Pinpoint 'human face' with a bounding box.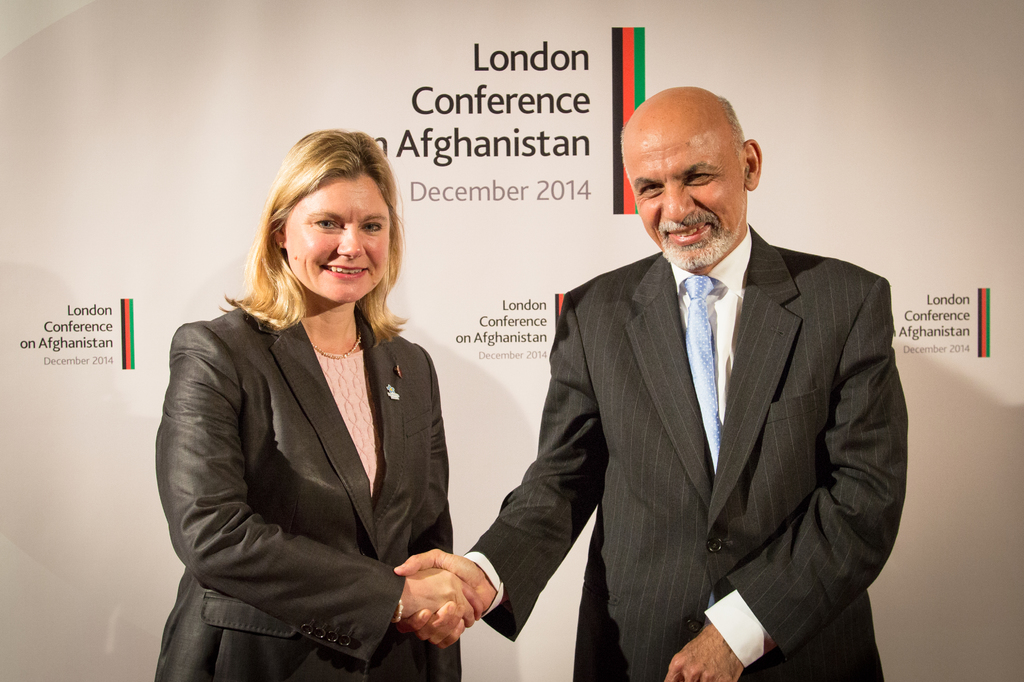
[left=623, top=117, right=753, bottom=270].
